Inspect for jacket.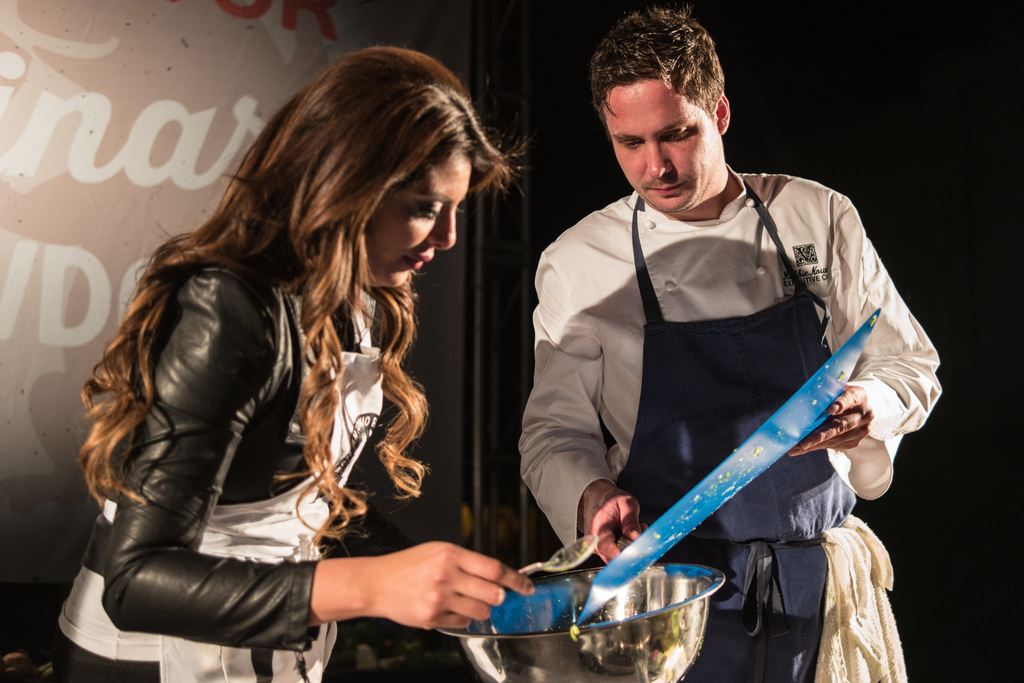
Inspection: x1=68 y1=185 x2=490 y2=599.
